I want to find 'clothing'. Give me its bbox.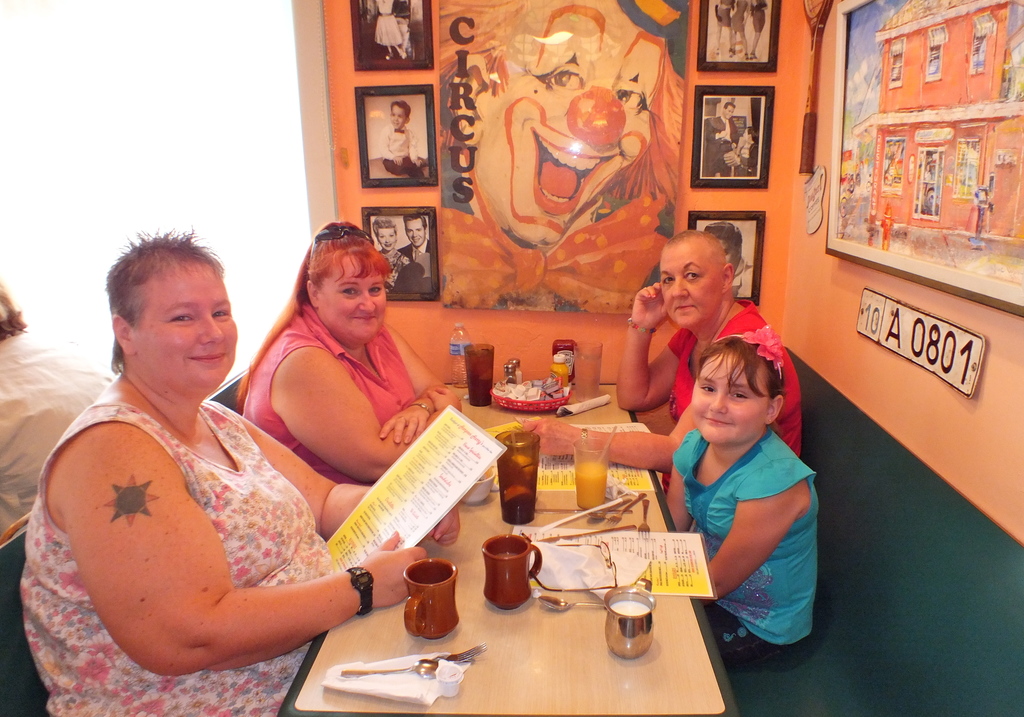
x1=669, y1=392, x2=829, y2=626.
